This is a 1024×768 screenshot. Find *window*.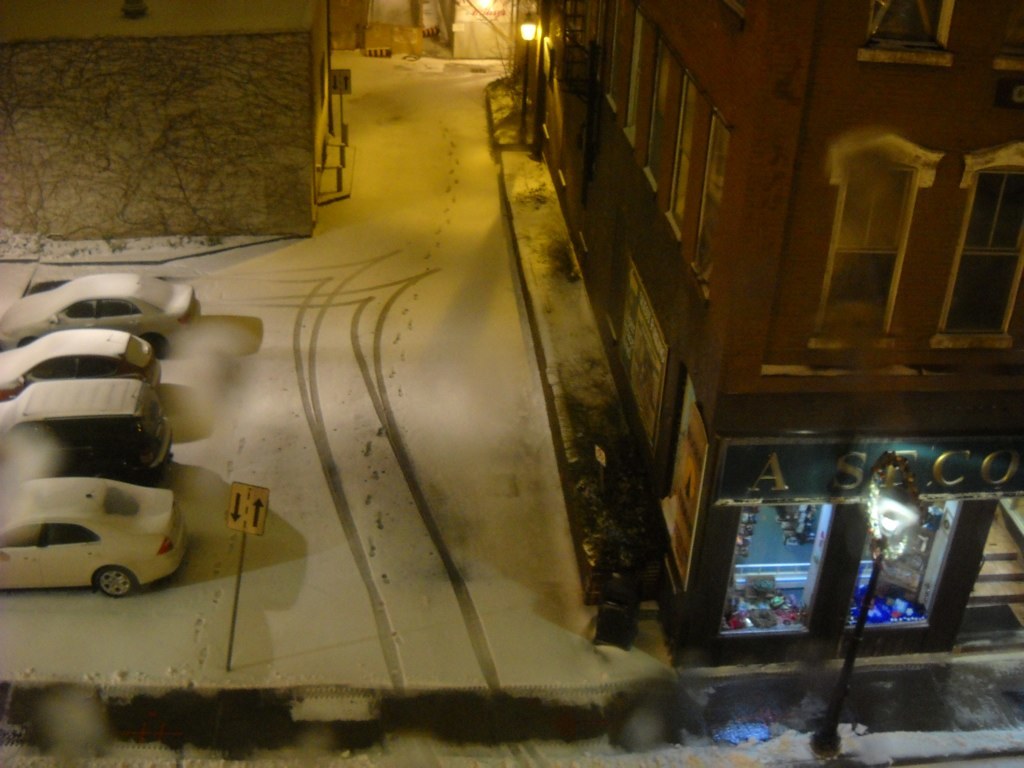
Bounding box: pyautogui.locateOnScreen(856, 0, 959, 64).
